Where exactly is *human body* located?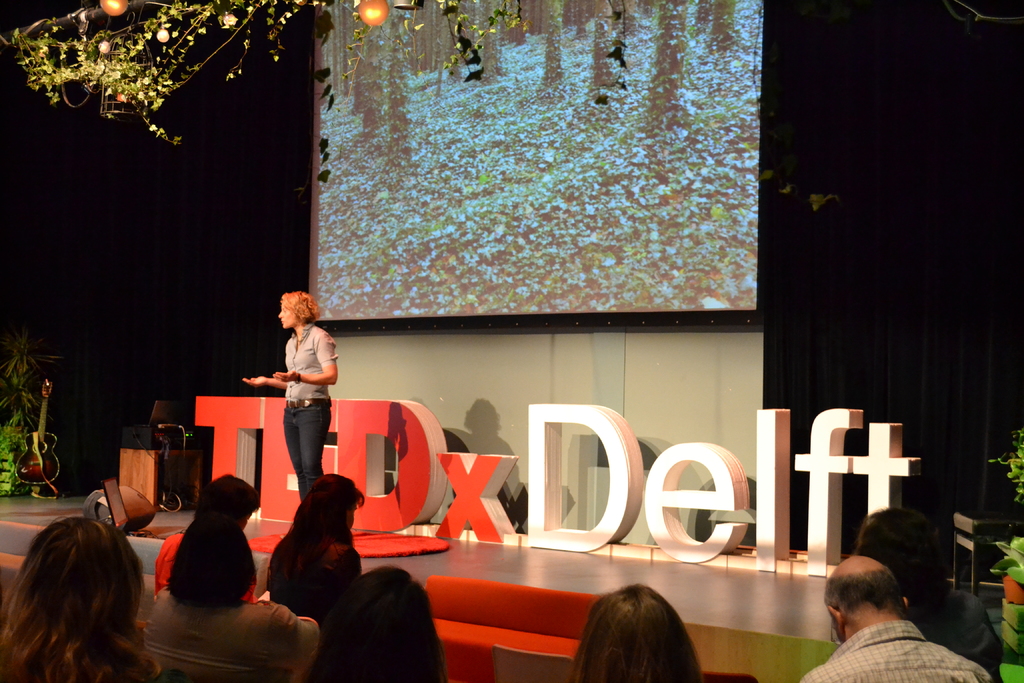
Its bounding box is pyautogui.locateOnScreen(143, 511, 322, 682).
